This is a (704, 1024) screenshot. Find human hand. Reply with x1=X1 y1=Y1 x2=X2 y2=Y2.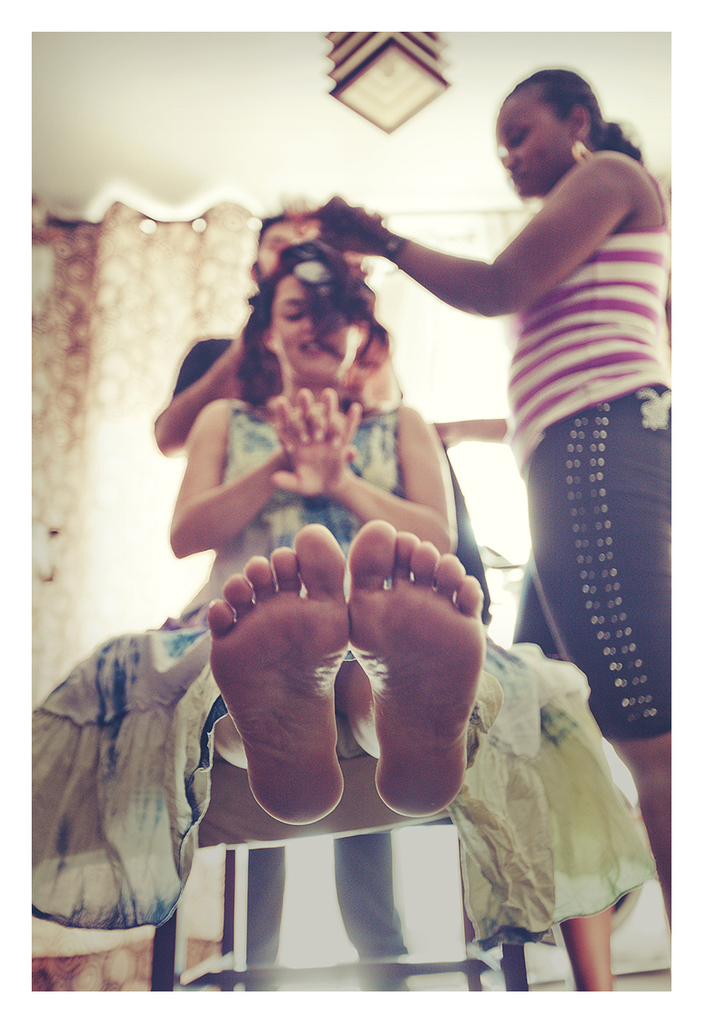
x1=318 y1=193 x2=392 y2=255.
